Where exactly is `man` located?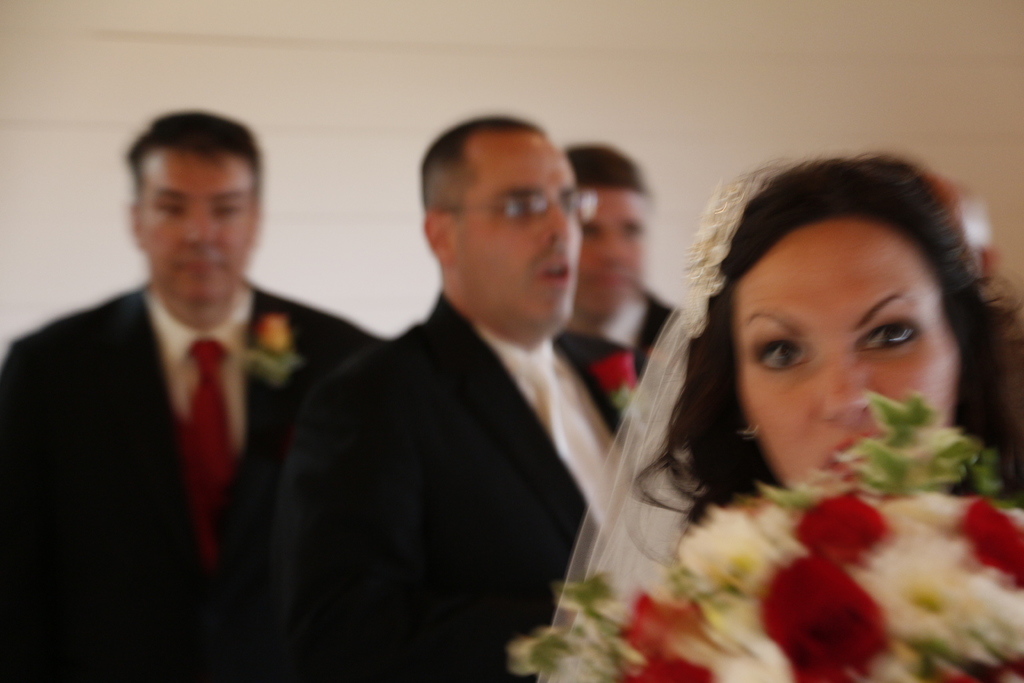
Its bounding box is BBox(273, 117, 647, 682).
